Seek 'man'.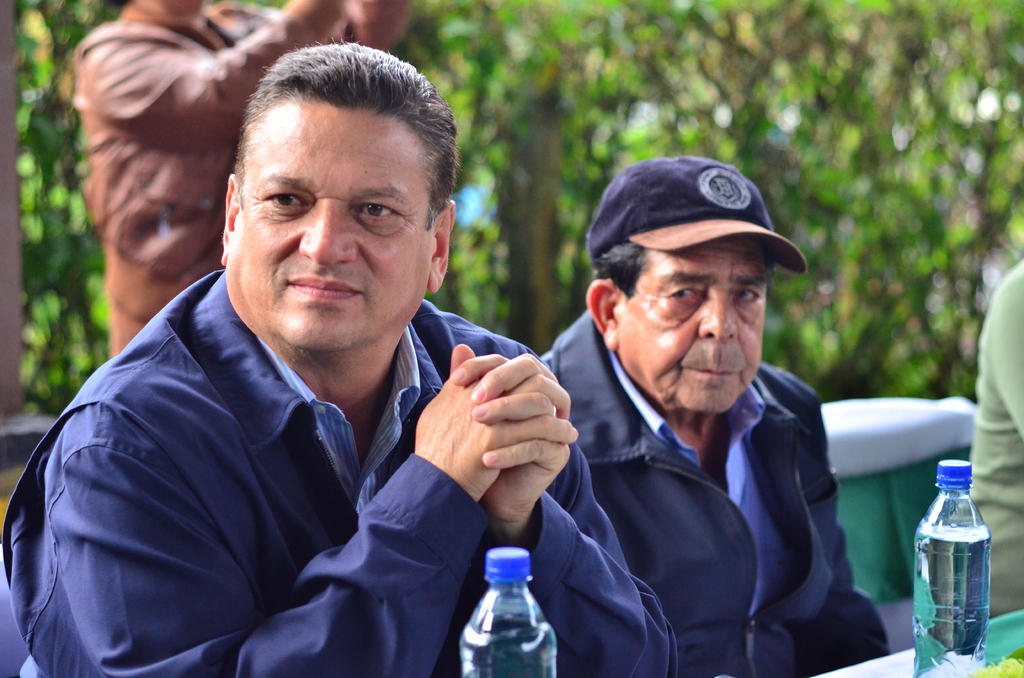
(x1=0, y1=41, x2=680, y2=677).
